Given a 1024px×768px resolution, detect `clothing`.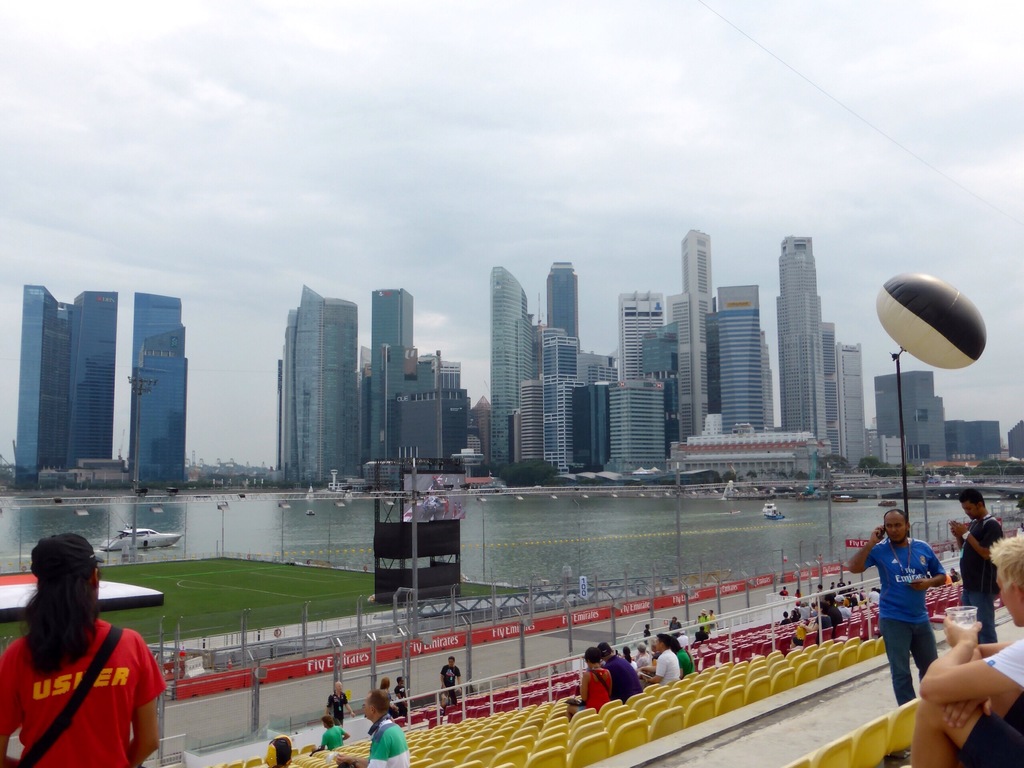
region(442, 664, 460, 703).
